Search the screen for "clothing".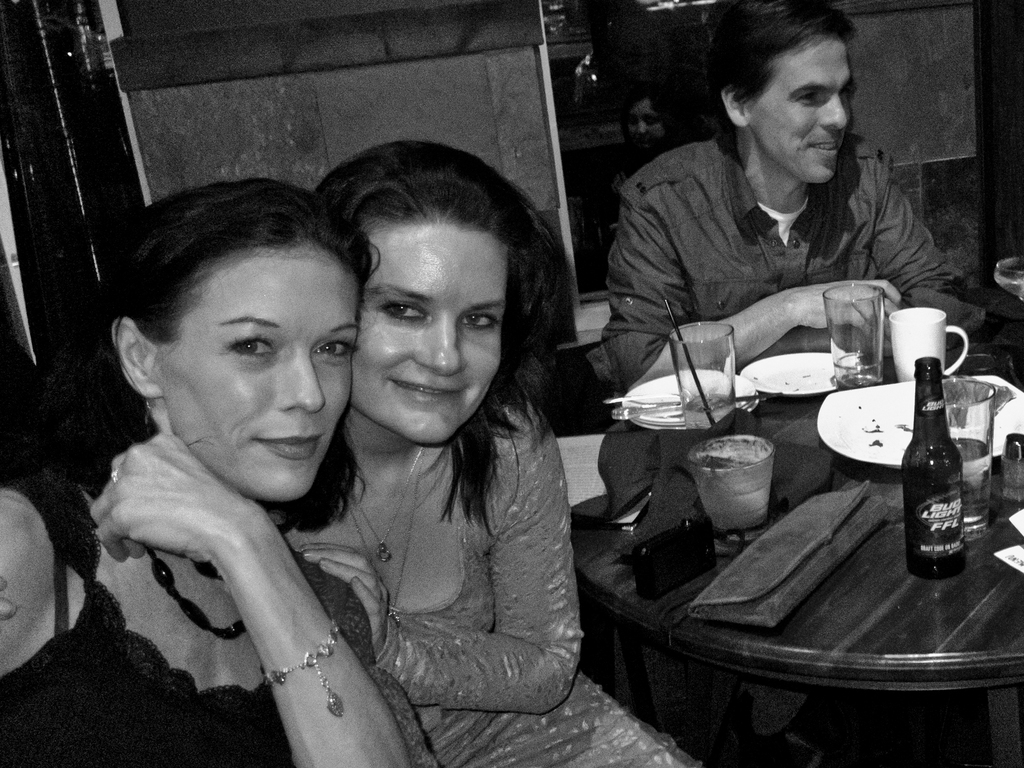
Found at box=[602, 120, 982, 561].
